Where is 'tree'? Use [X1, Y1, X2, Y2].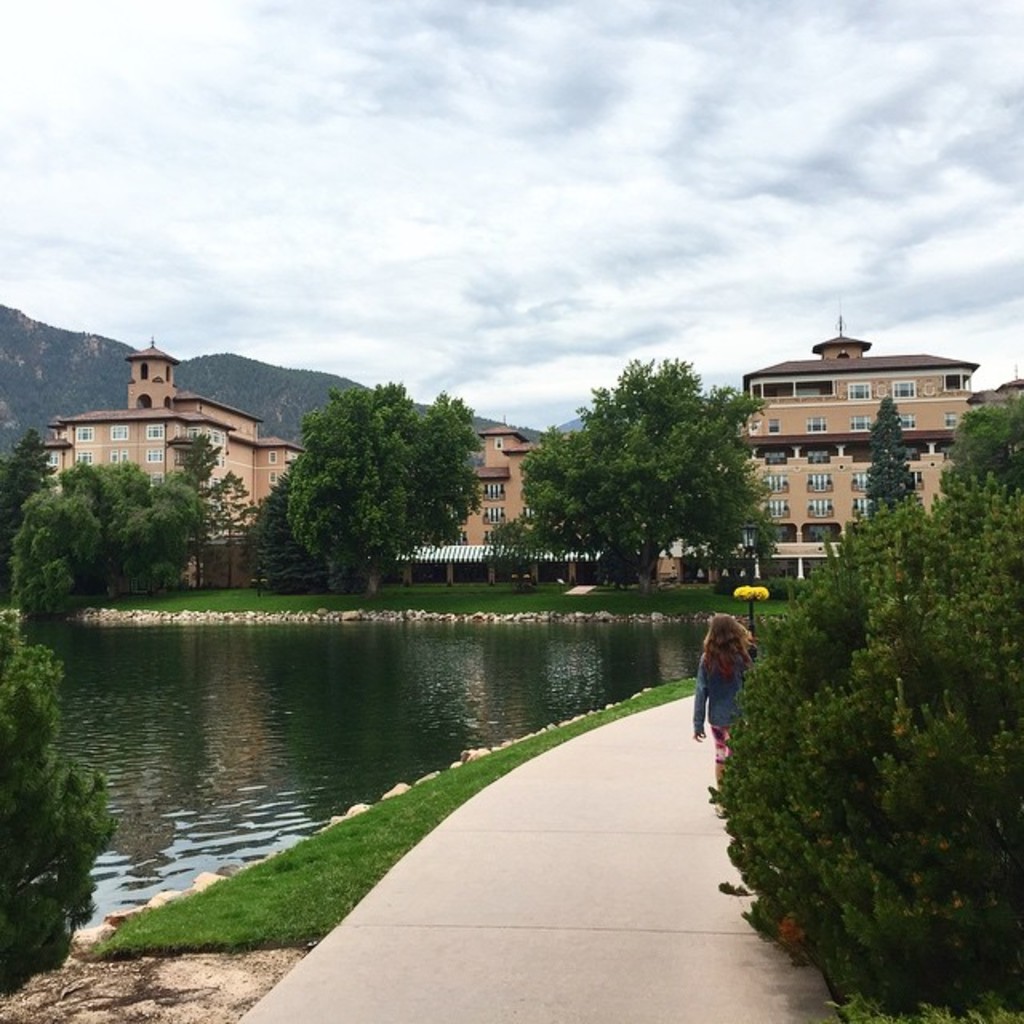
[18, 458, 195, 622].
